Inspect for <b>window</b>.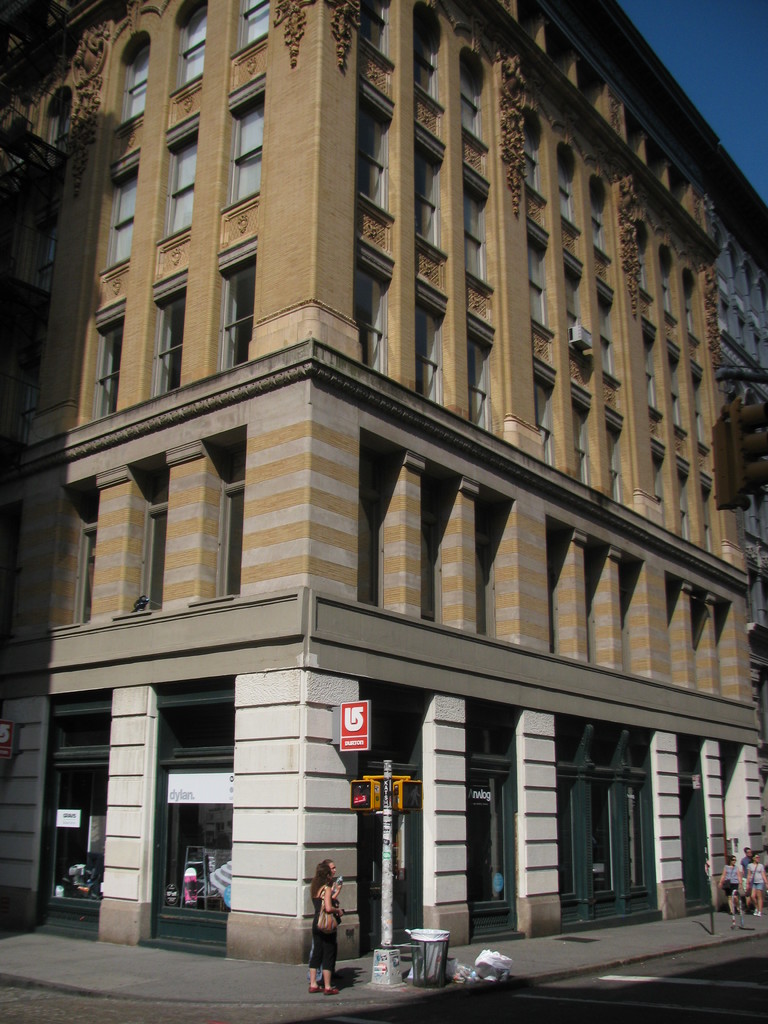
Inspection: [left=227, top=257, right=256, bottom=365].
